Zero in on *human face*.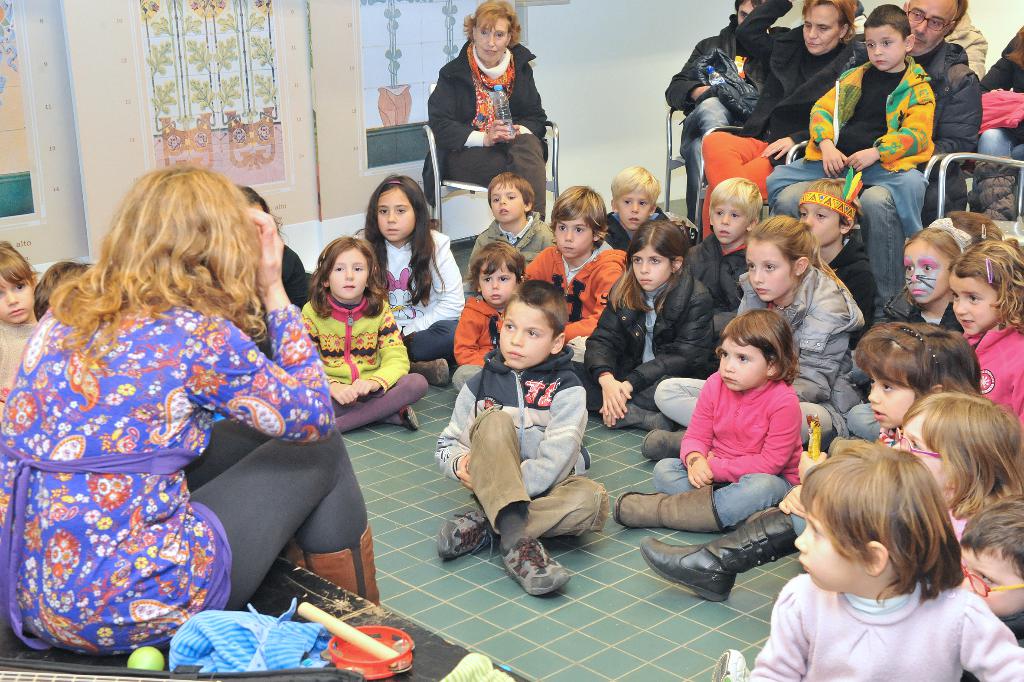
Zeroed in: [x1=745, y1=245, x2=791, y2=299].
